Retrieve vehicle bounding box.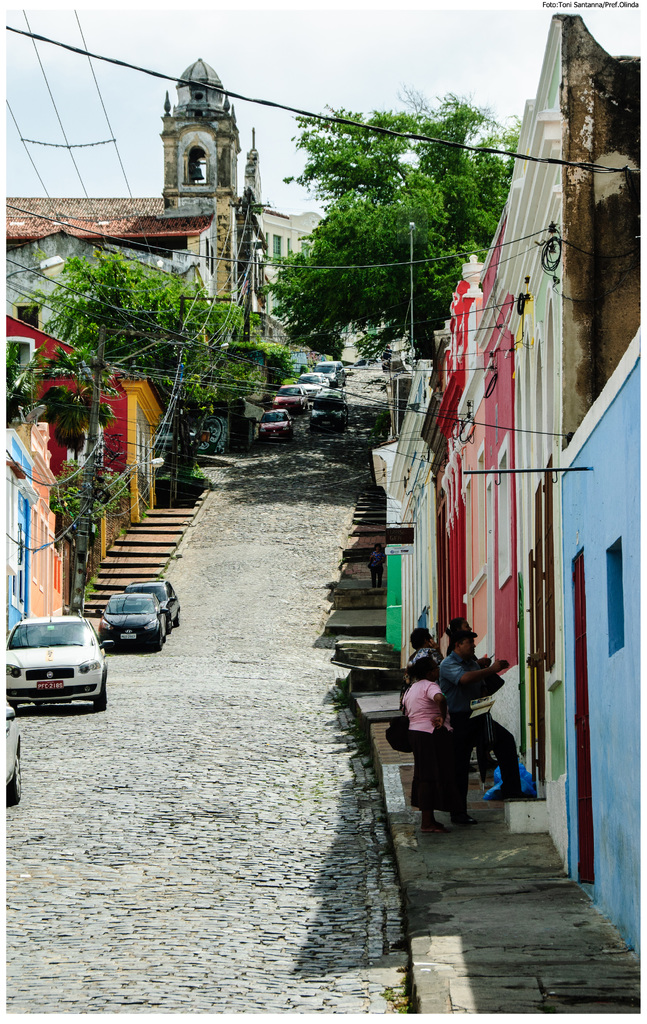
Bounding box: [127, 574, 186, 630].
